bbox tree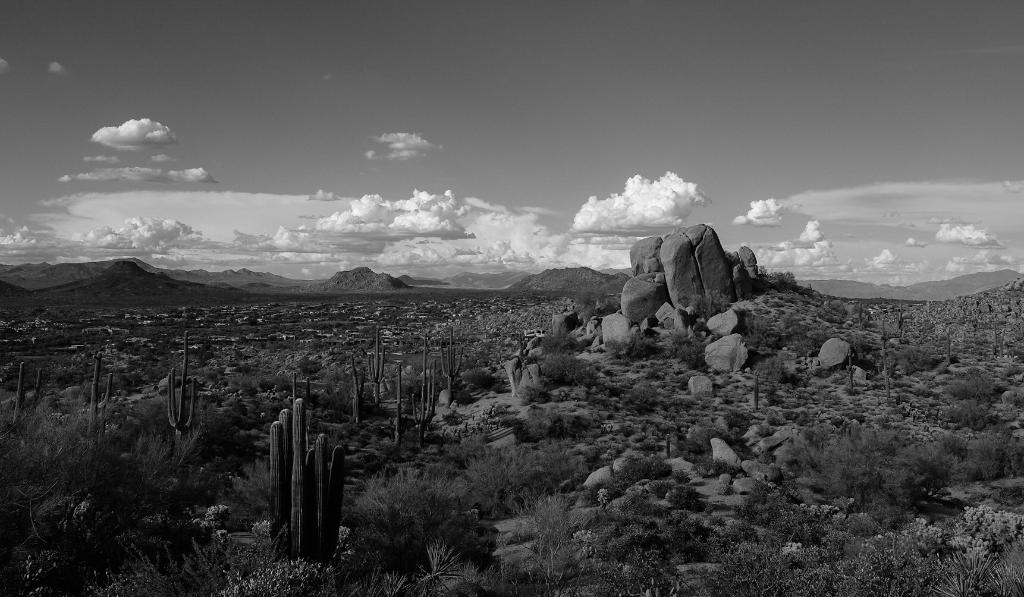
{"left": 506, "top": 486, "right": 610, "bottom": 596}
